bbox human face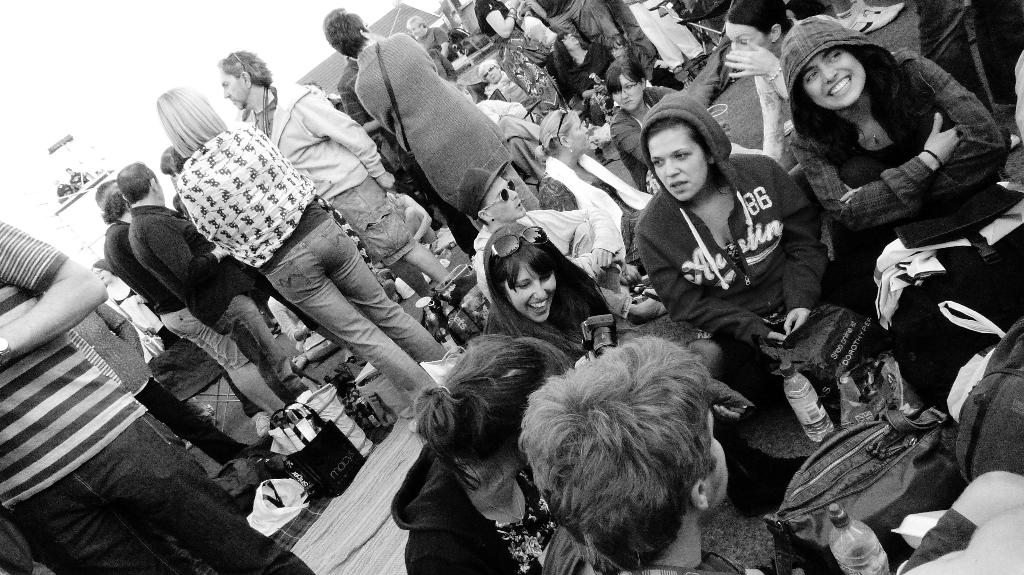
left=721, top=25, right=774, bottom=55
